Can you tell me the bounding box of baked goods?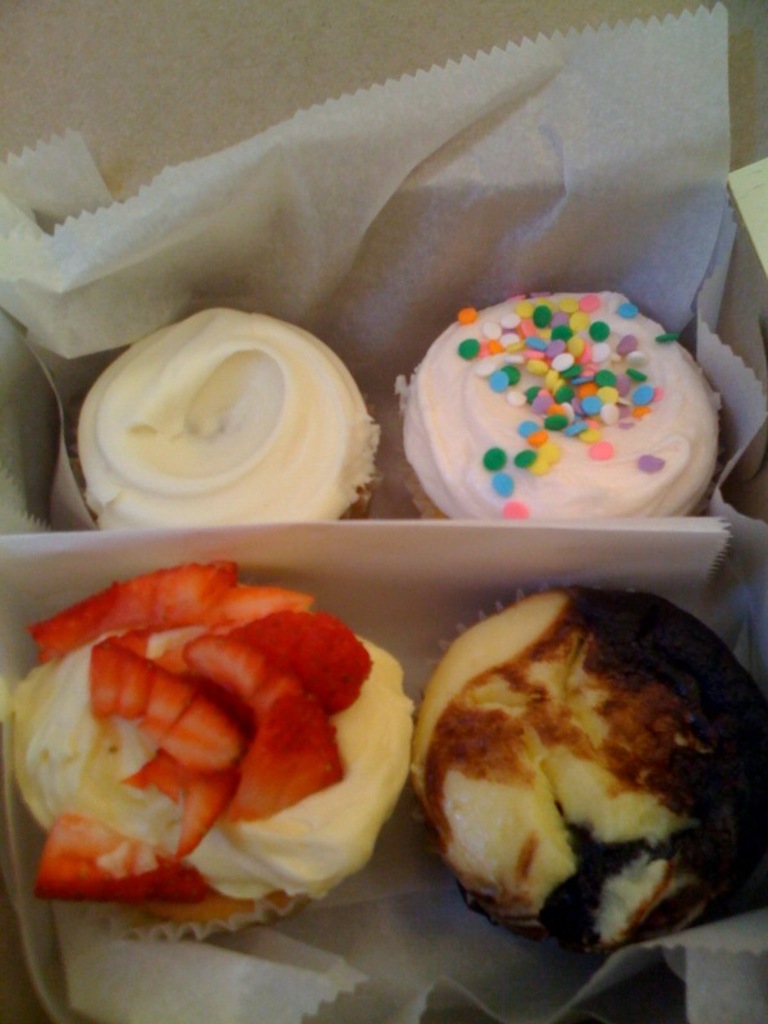
<bbox>64, 303, 385, 518</bbox>.
